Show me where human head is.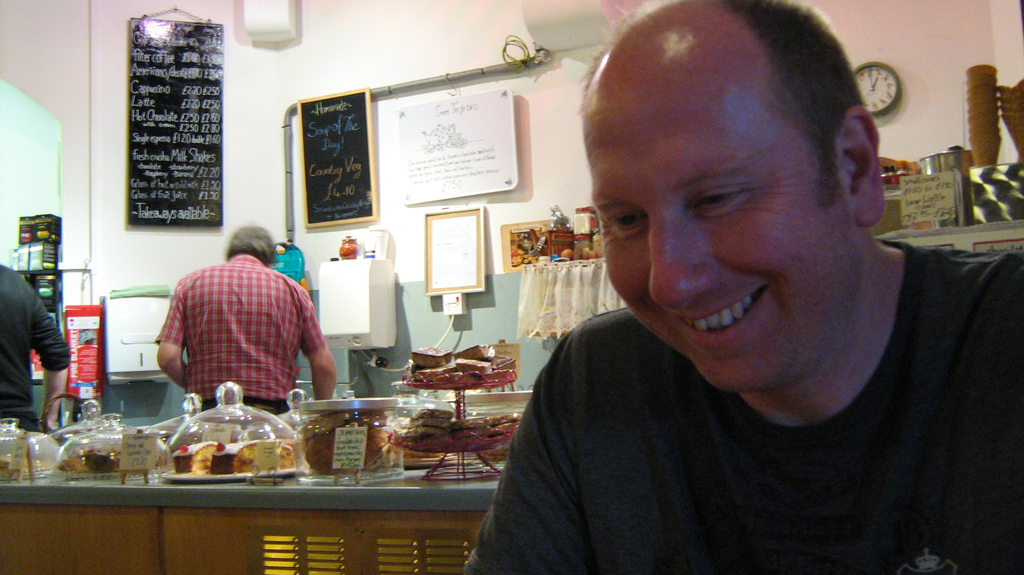
human head is at region(229, 227, 276, 264).
